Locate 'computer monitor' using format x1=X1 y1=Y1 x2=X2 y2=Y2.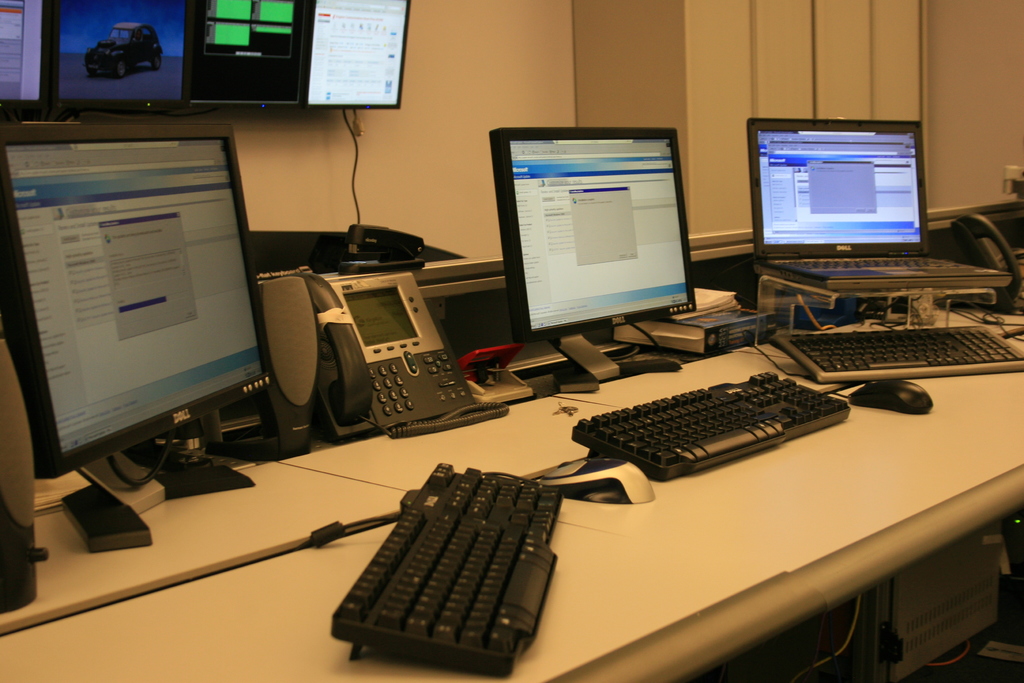
x1=299 y1=0 x2=418 y2=120.
